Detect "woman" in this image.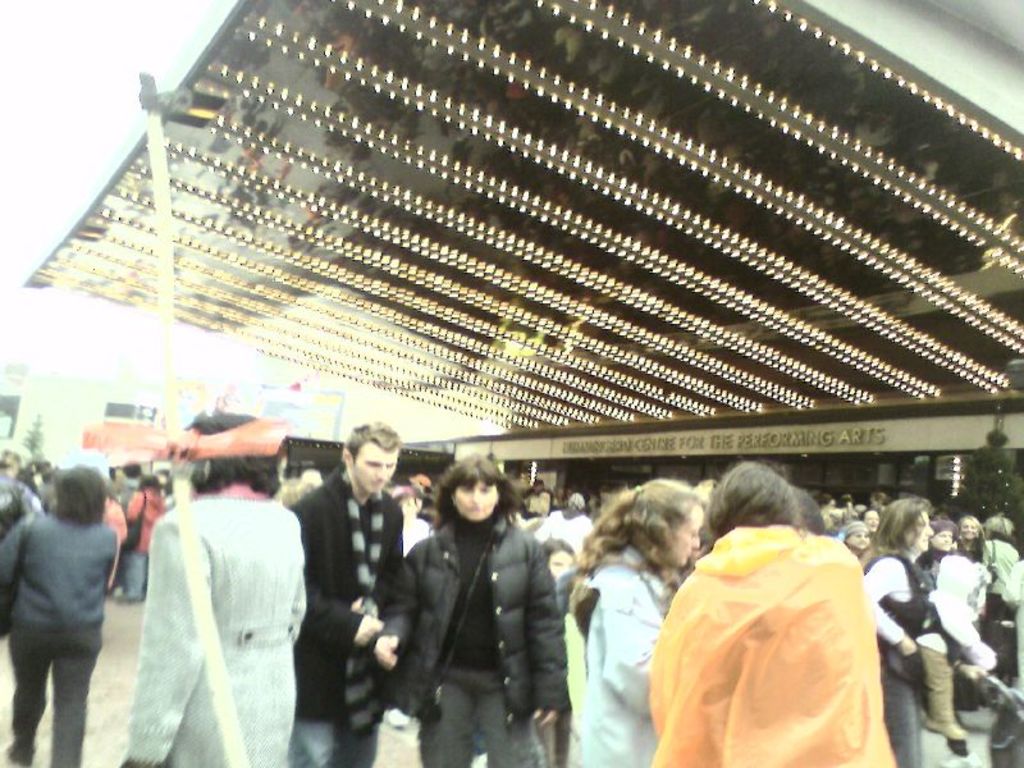
Detection: region(952, 512, 983, 562).
